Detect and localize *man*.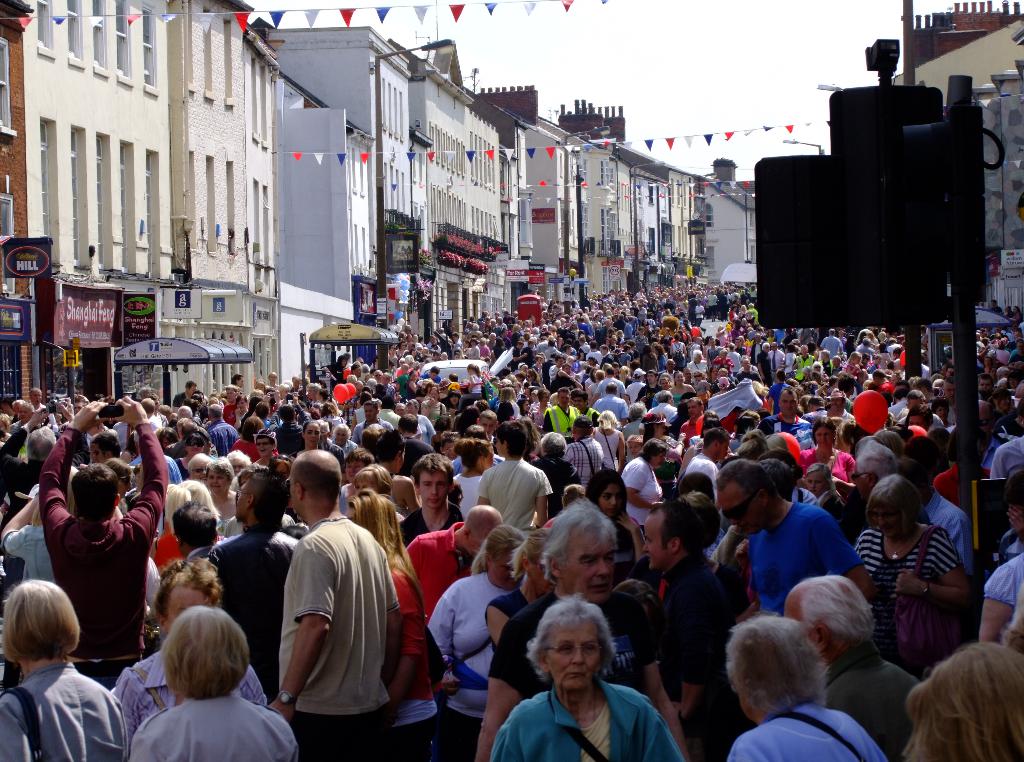
Localized at <box>543,386,577,442</box>.
